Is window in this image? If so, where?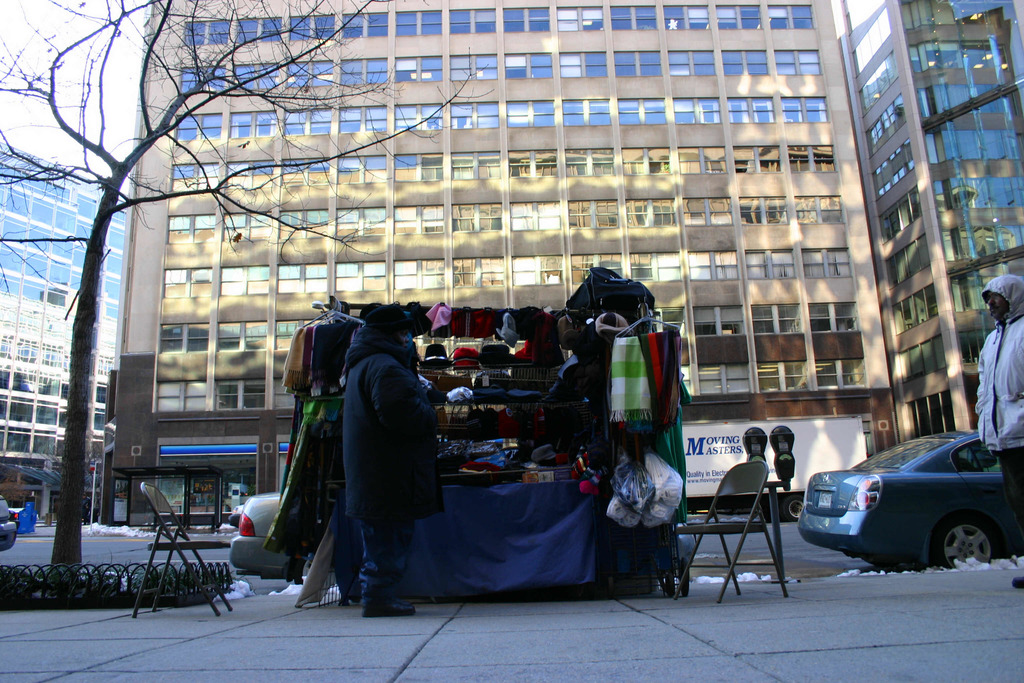
Yes, at rect(157, 322, 207, 350).
